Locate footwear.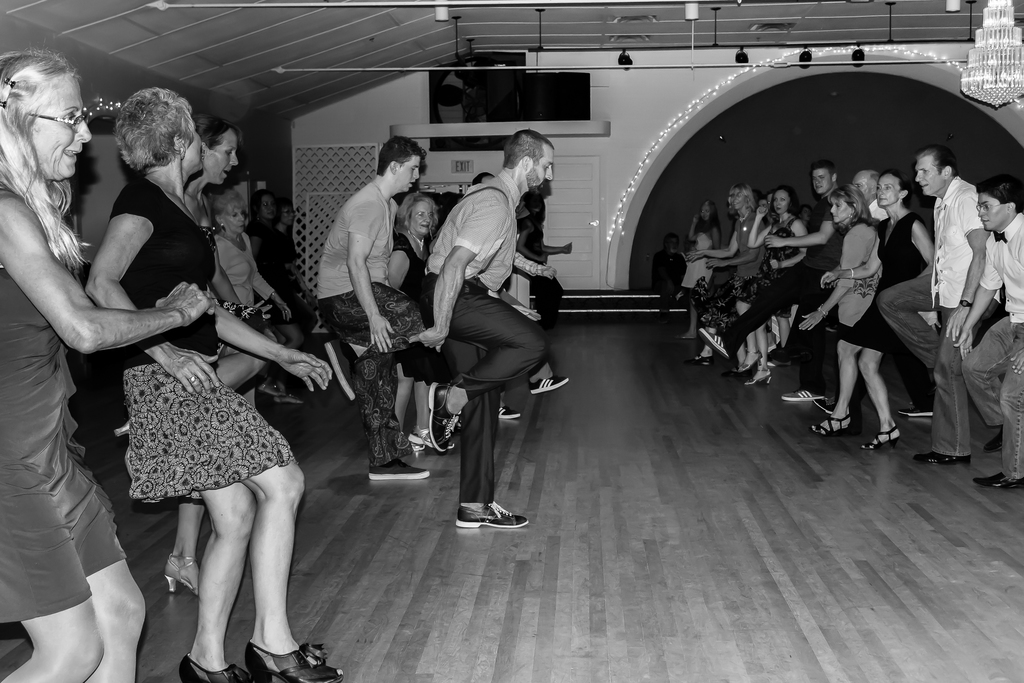
Bounding box: [x1=733, y1=352, x2=765, y2=374].
